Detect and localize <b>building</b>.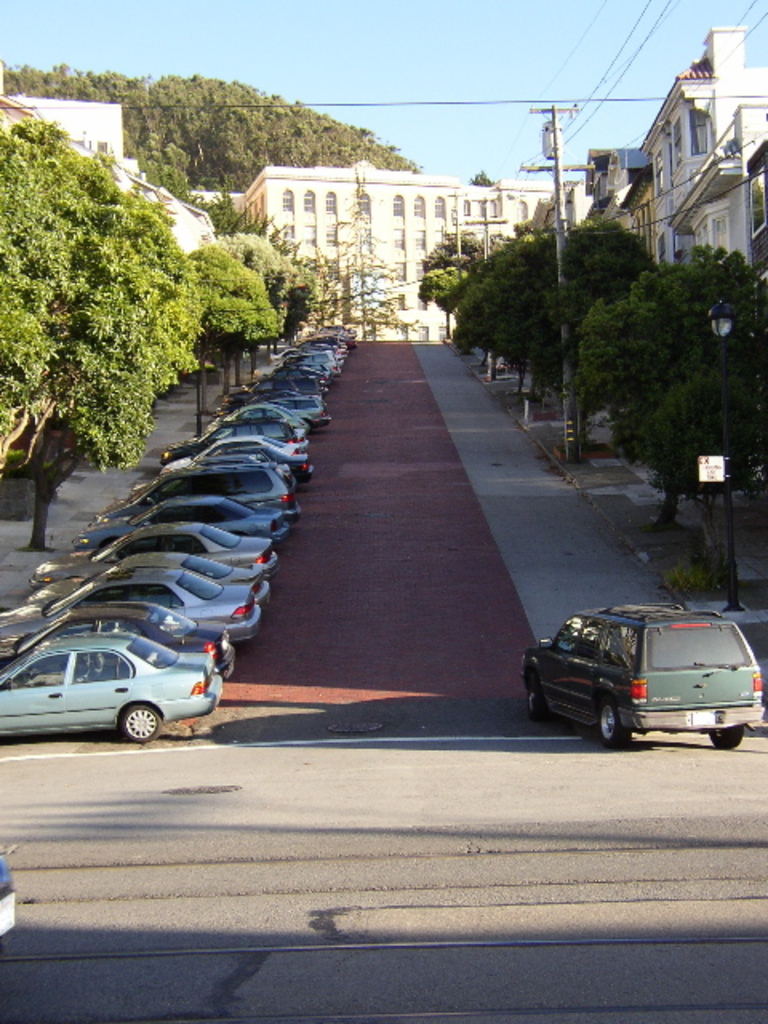
Localized at detection(230, 150, 550, 341).
